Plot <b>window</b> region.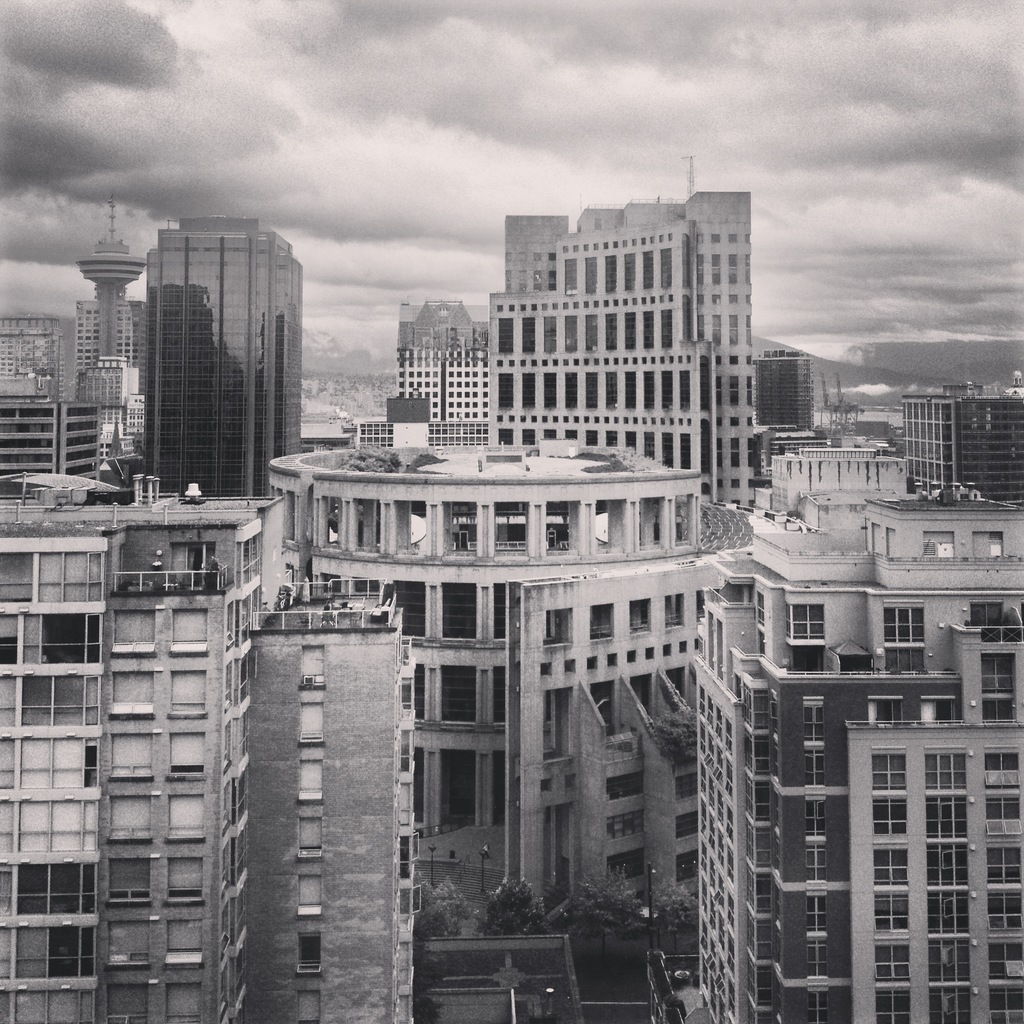
Plotted at x1=172, y1=850, x2=205, y2=906.
